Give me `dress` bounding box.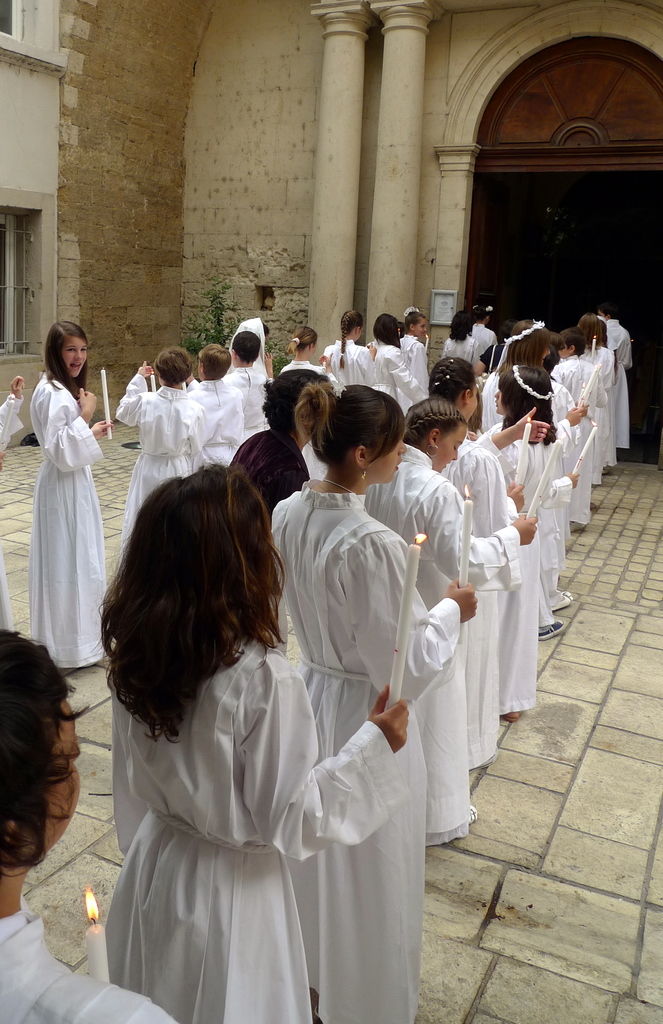
544:351:601:521.
